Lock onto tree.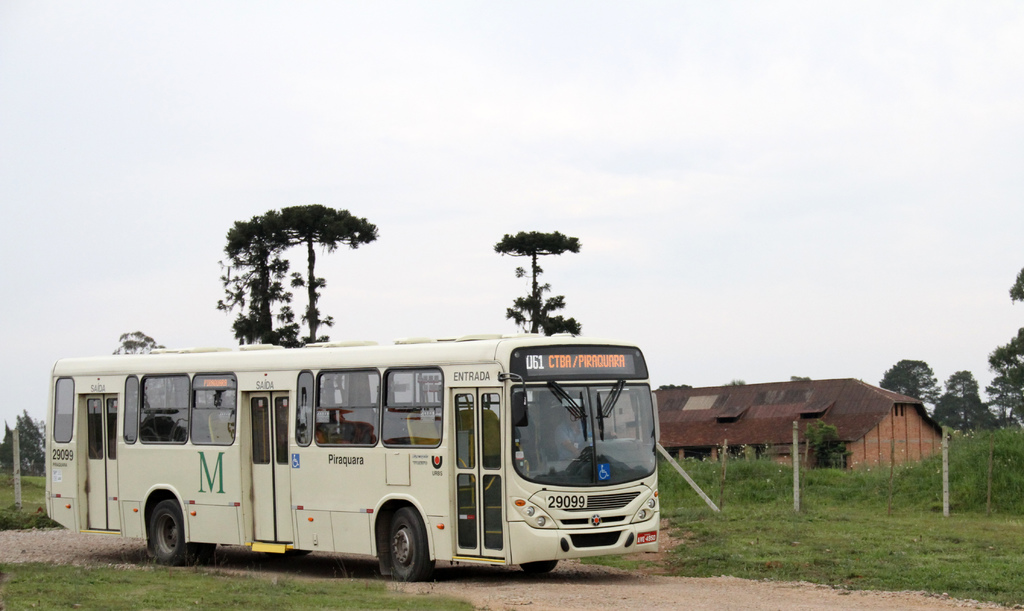
Locked: [left=115, top=321, right=165, bottom=352].
